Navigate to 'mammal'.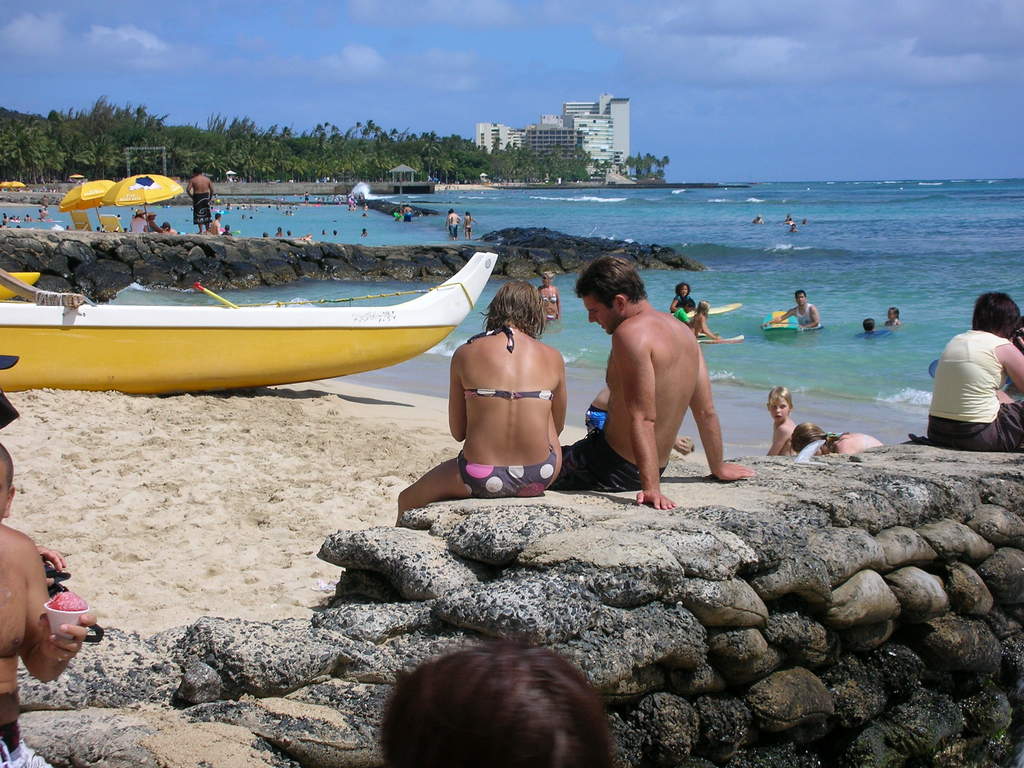
Navigation target: bbox=[211, 211, 225, 231].
